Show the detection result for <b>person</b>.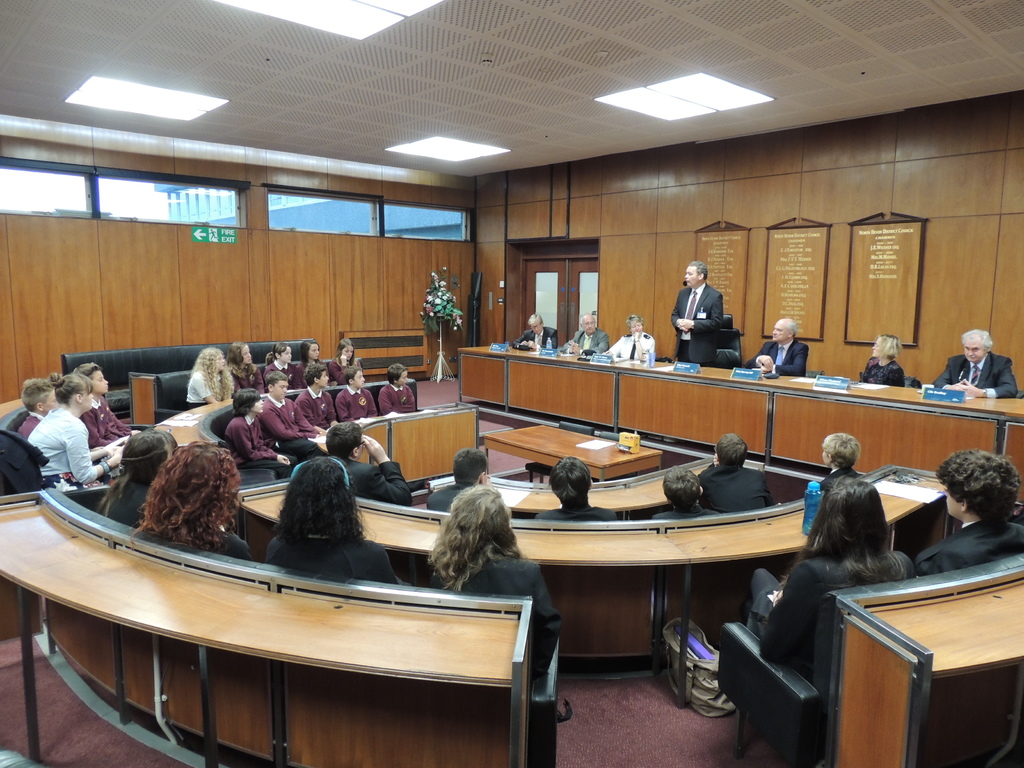
425 450 488 514.
